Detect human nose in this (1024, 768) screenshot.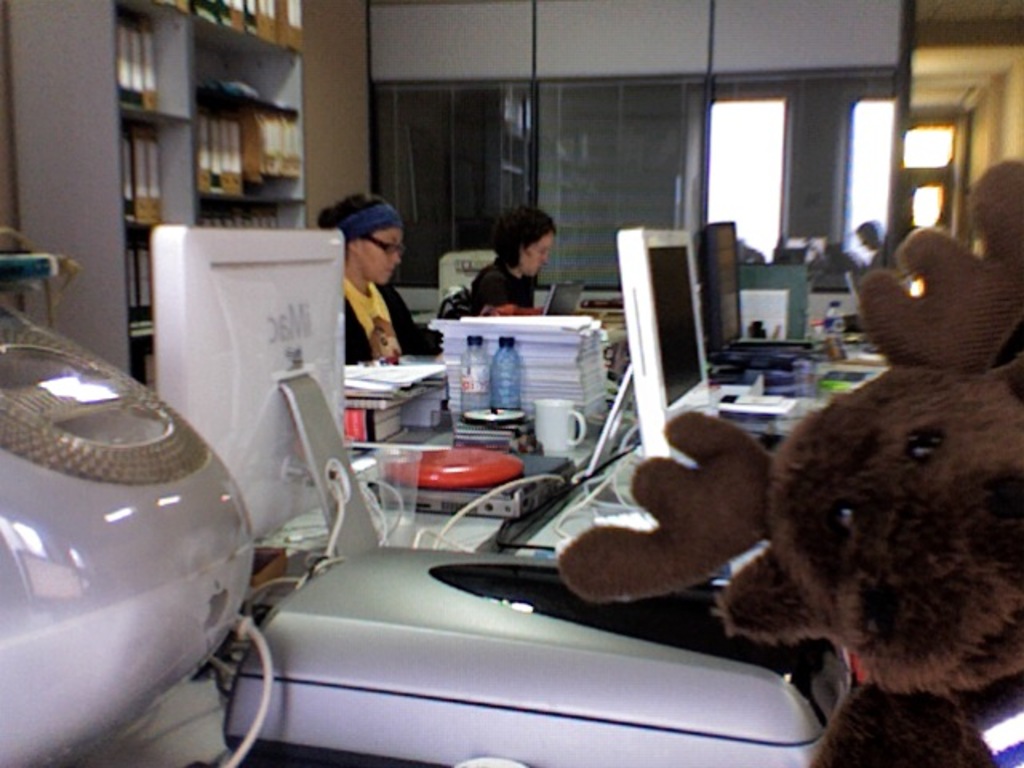
Detection: 389/251/400/266.
